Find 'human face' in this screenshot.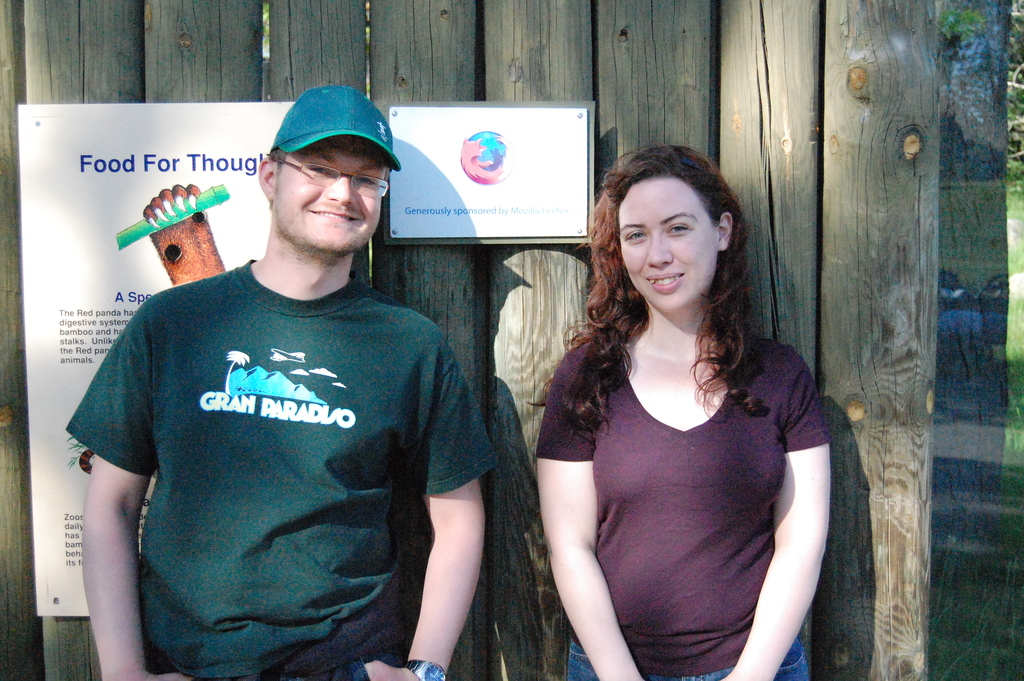
The bounding box for 'human face' is {"x1": 266, "y1": 149, "x2": 388, "y2": 255}.
